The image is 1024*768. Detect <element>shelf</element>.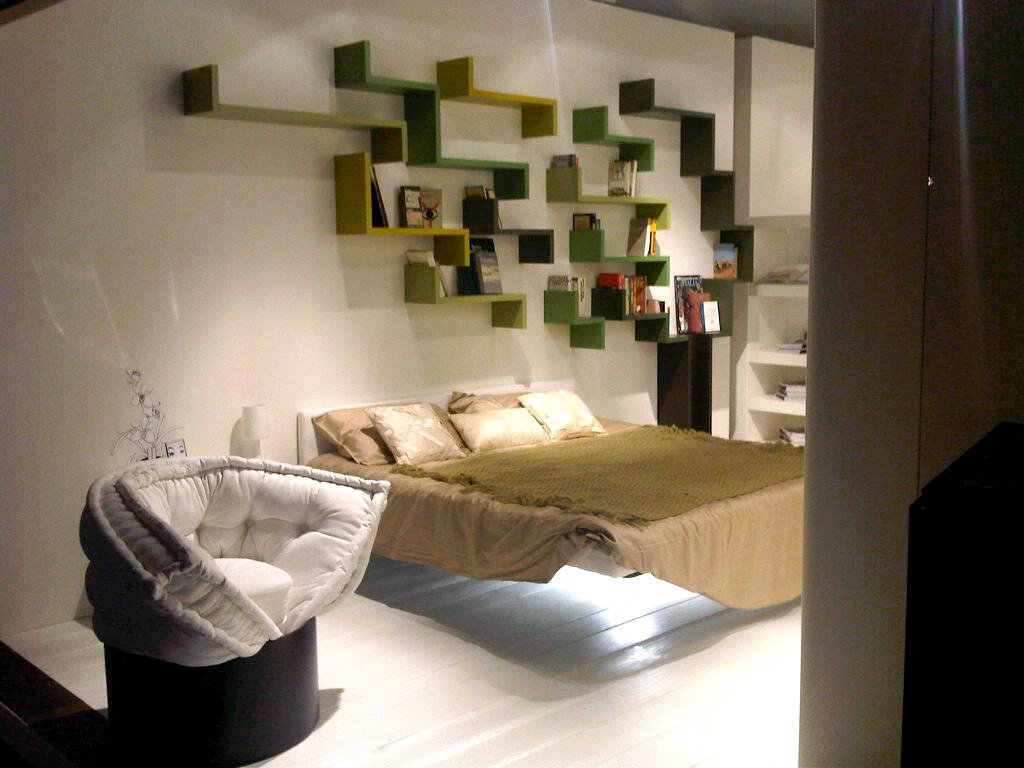
Detection: (718, 226, 754, 276).
